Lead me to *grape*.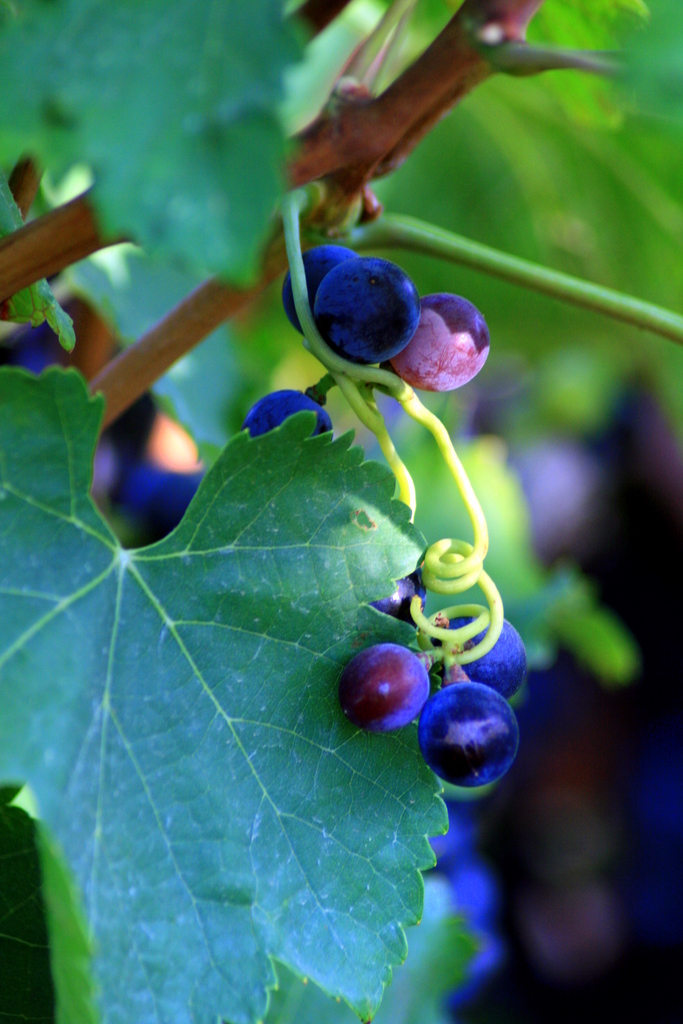
Lead to x1=372, y1=574, x2=429, y2=616.
